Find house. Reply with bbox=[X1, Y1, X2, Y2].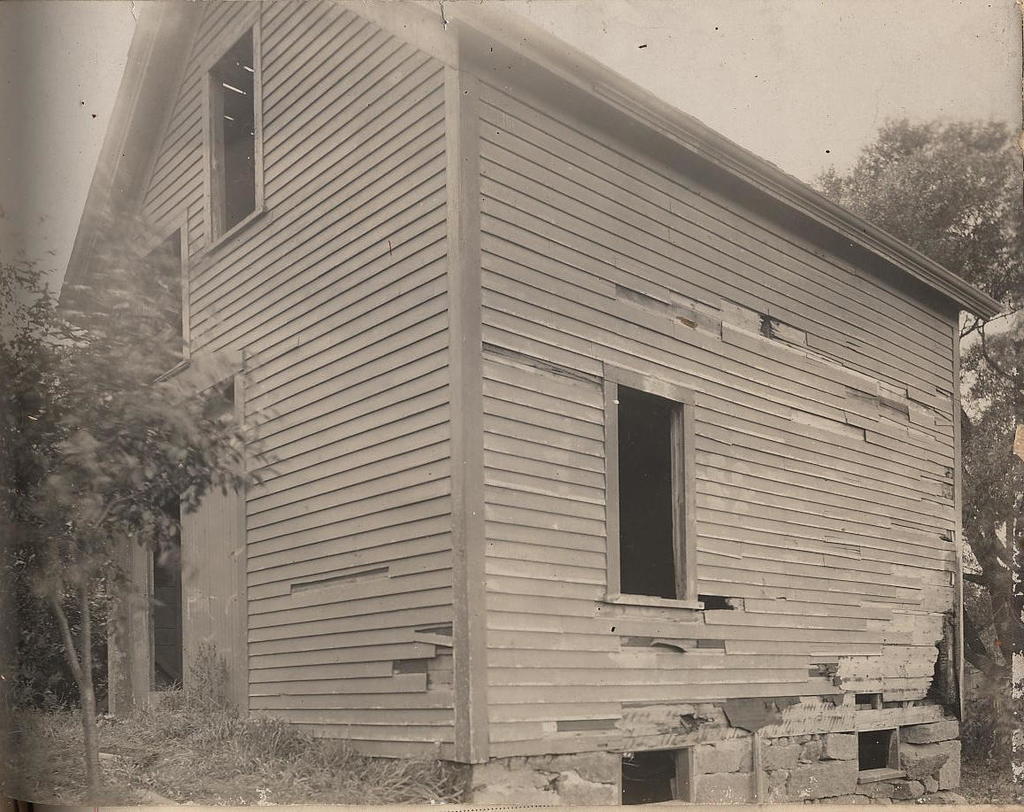
bbox=[48, 0, 1006, 808].
